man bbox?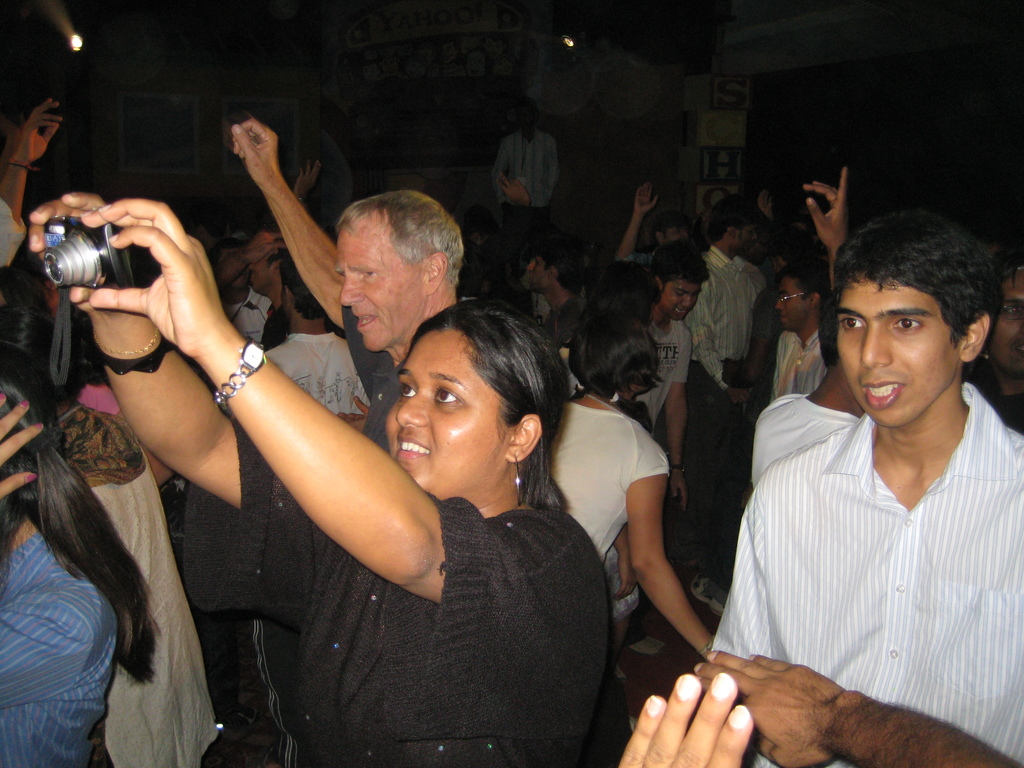
l=634, t=243, r=709, b=506
